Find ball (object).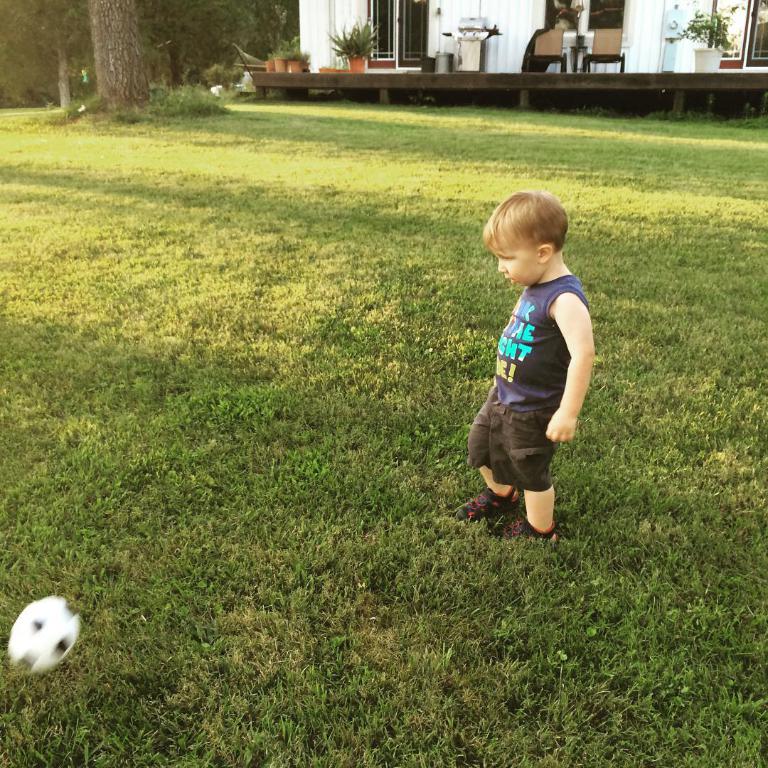
[x1=12, y1=594, x2=82, y2=678].
